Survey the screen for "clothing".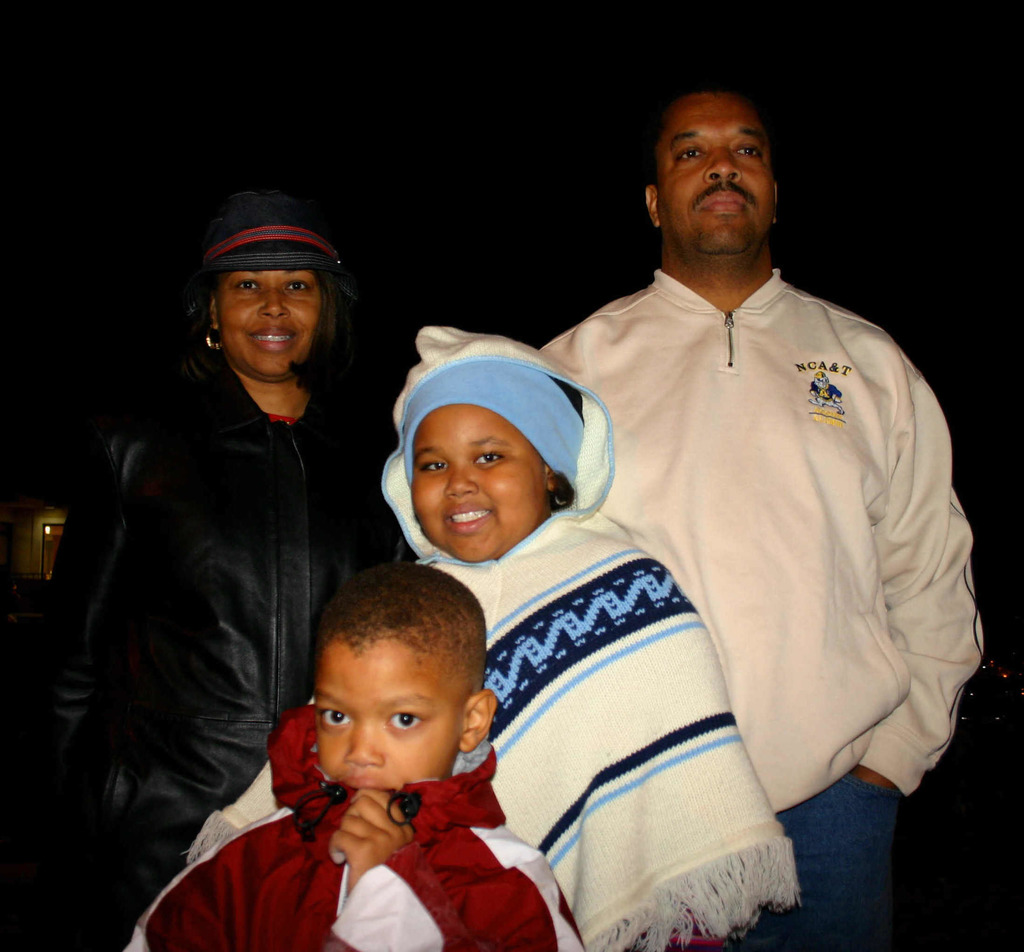
Survey found: <bbox>142, 704, 584, 951</bbox>.
